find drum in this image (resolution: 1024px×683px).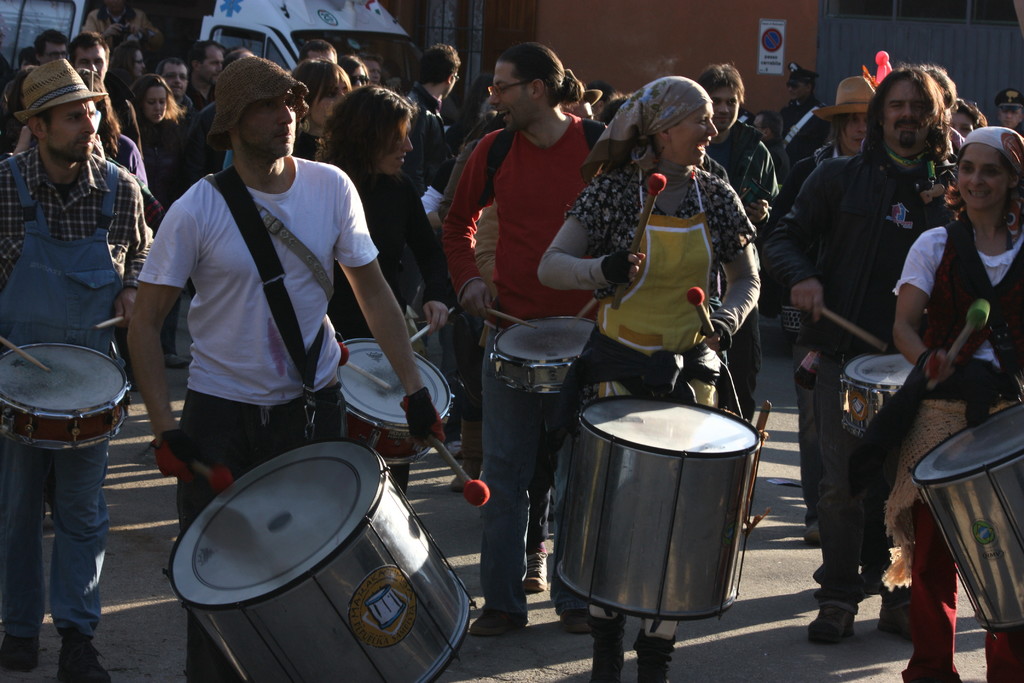
[x1=0, y1=342, x2=131, y2=451].
